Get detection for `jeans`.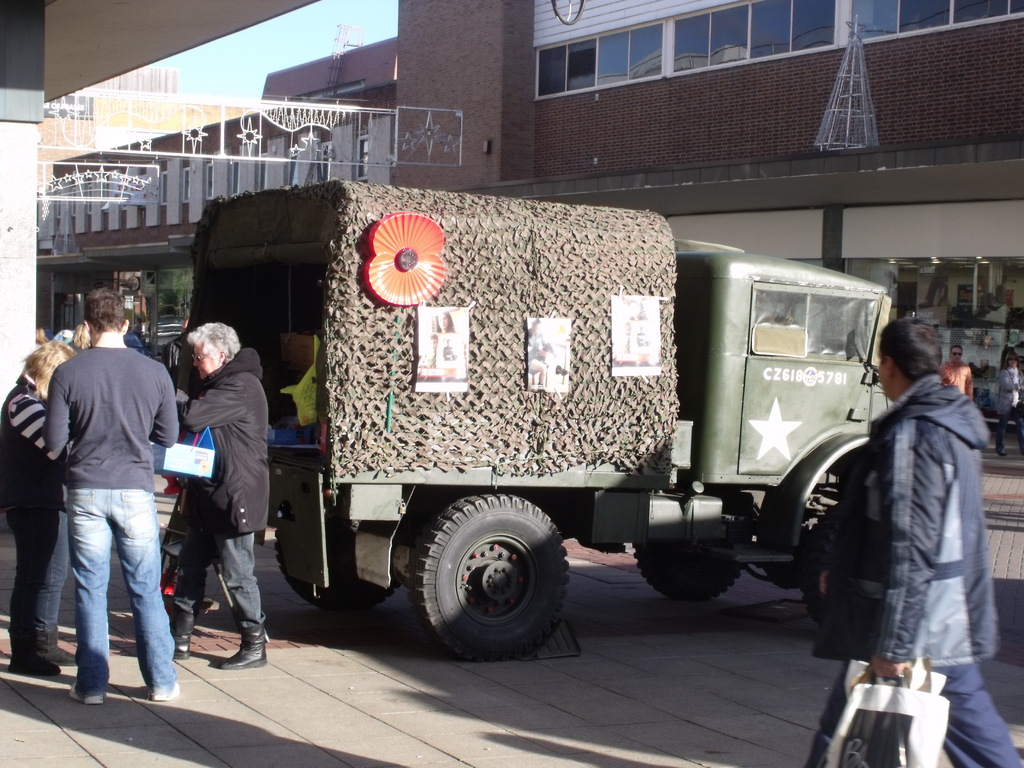
Detection: (210, 536, 259, 620).
